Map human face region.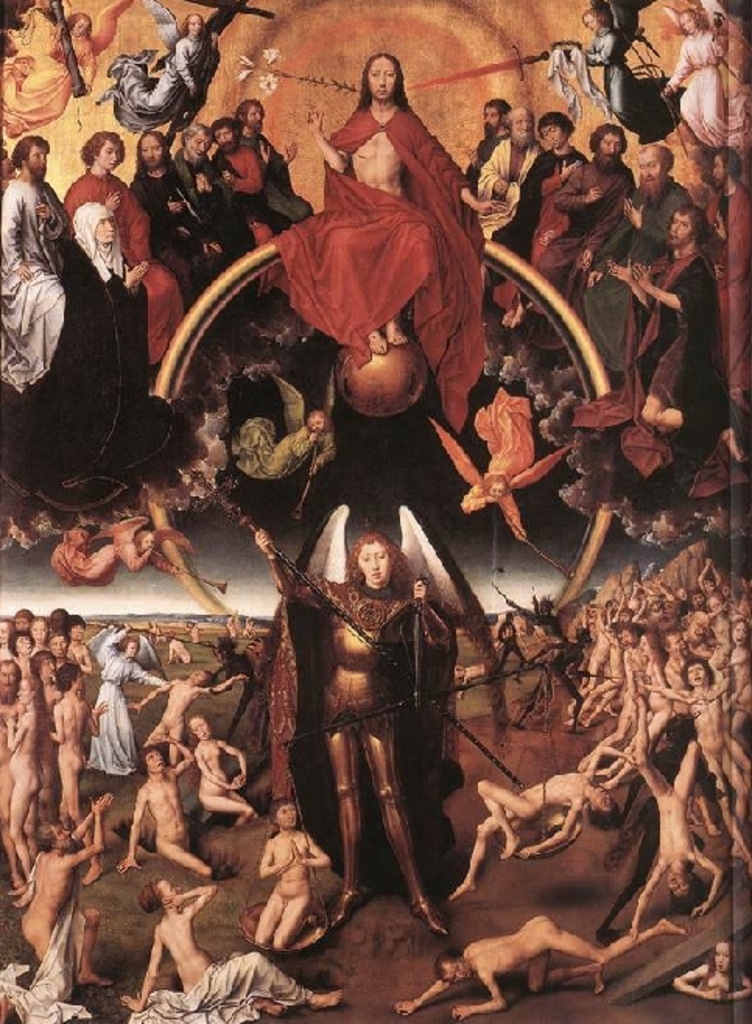
Mapped to box(140, 137, 163, 167).
